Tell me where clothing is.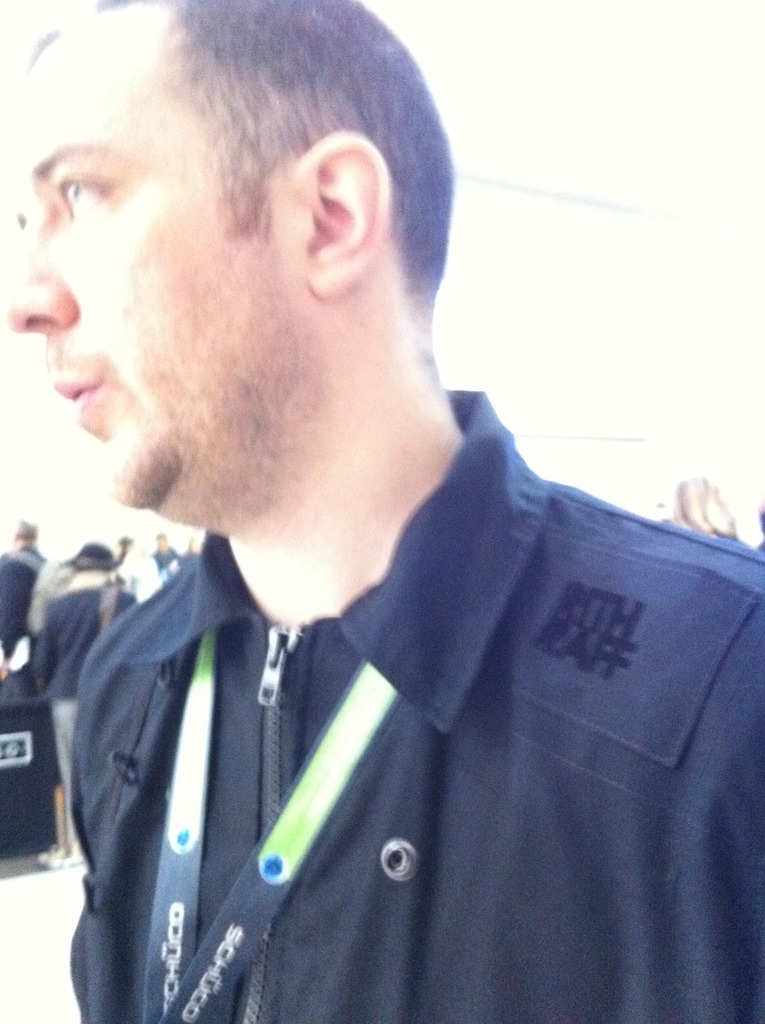
clothing is at (x1=0, y1=545, x2=47, y2=644).
